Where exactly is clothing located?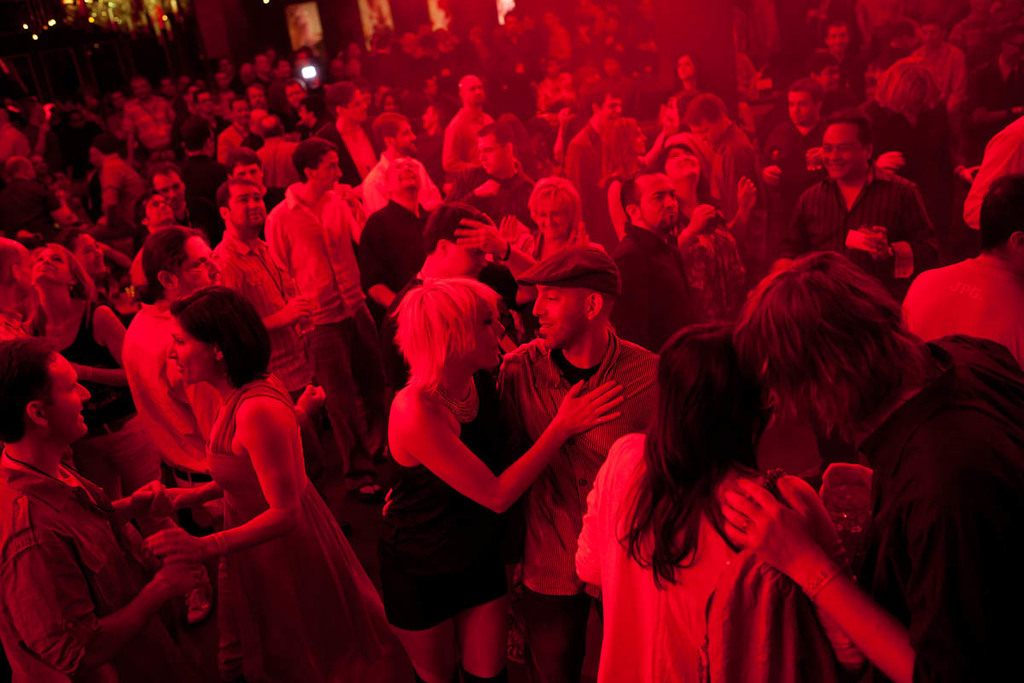
Its bounding box is (left=489, top=344, right=653, bottom=682).
